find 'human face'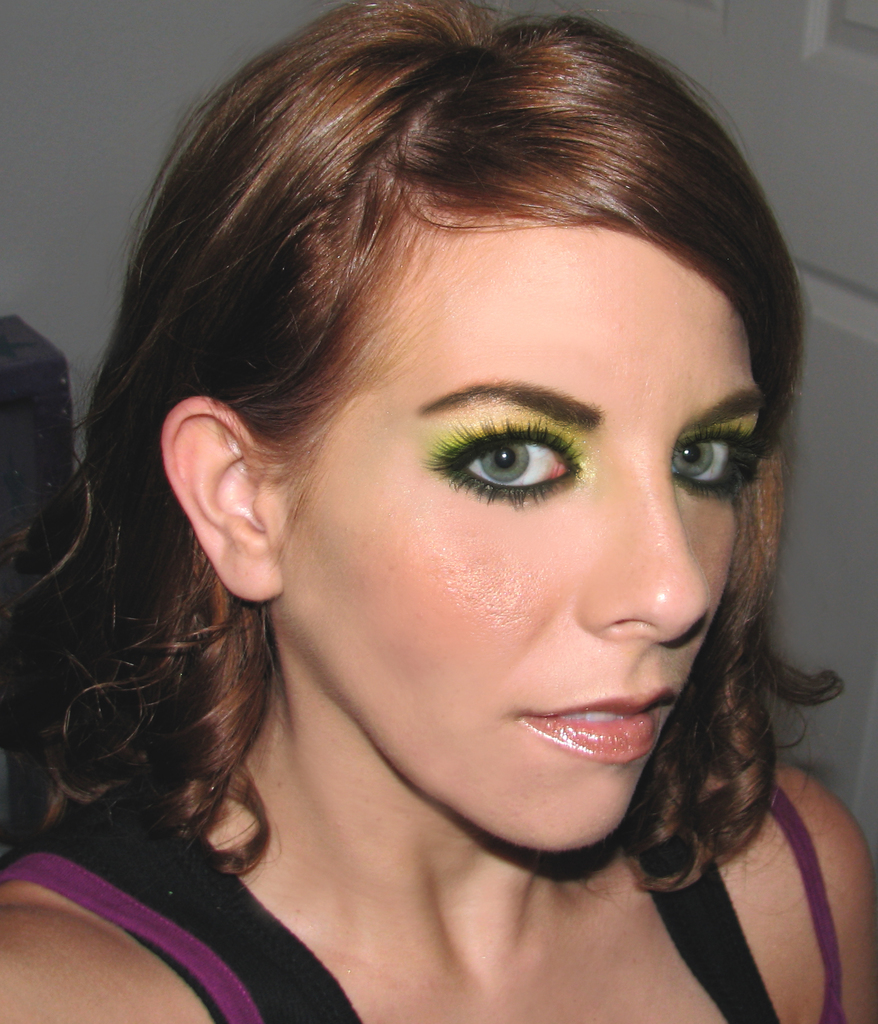
BBox(273, 225, 767, 851)
